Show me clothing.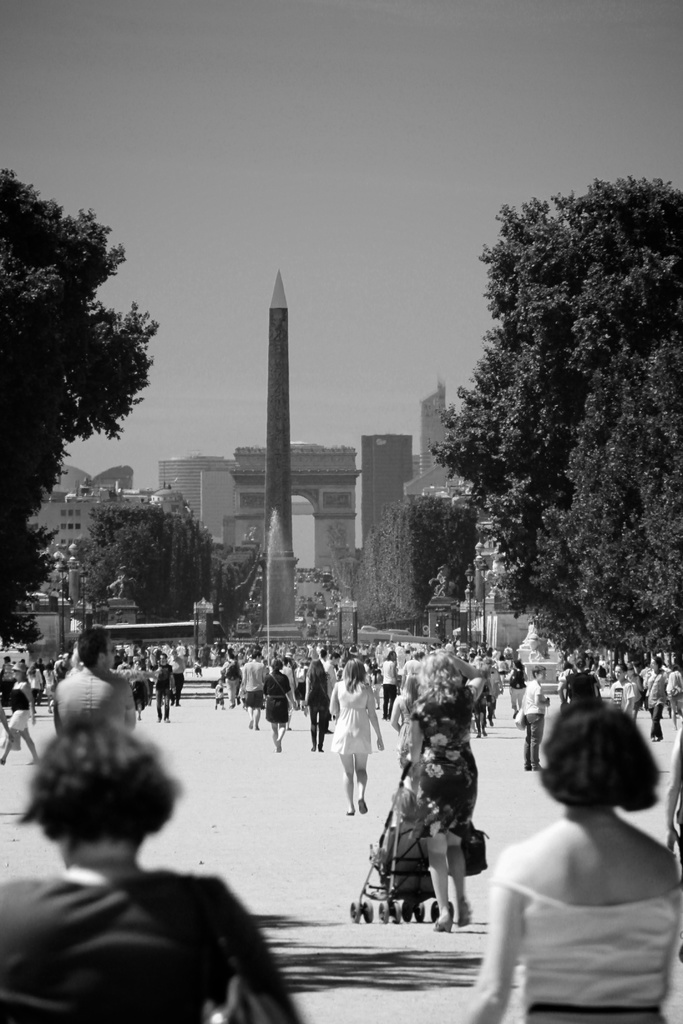
clothing is here: bbox(460, 870, 682, 1023).
